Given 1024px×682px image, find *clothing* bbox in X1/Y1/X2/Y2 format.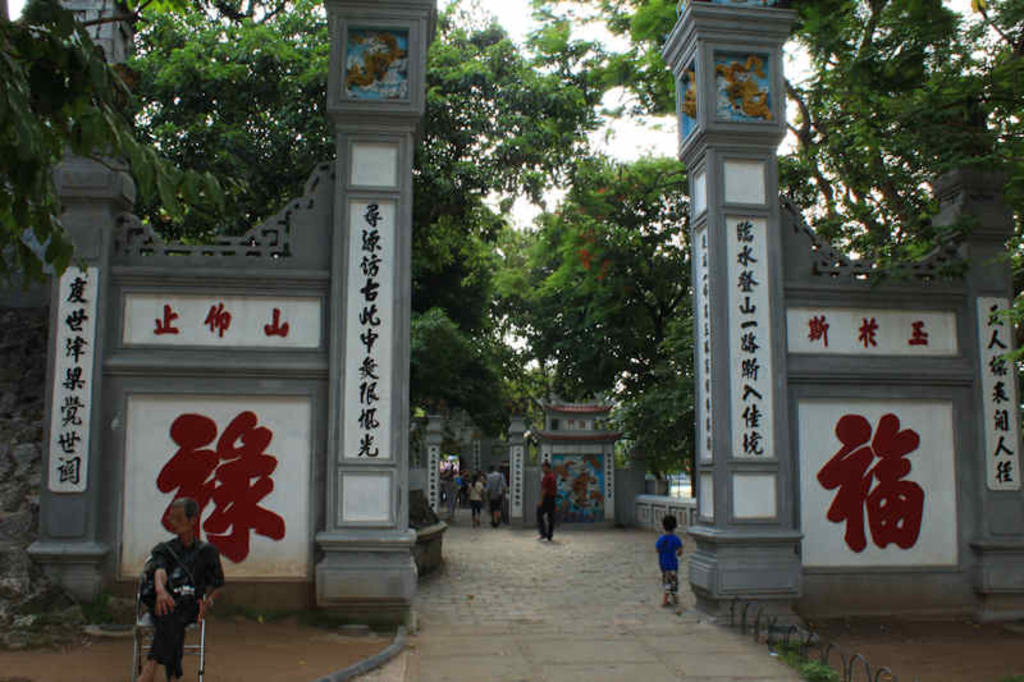
655/530/682/598.
